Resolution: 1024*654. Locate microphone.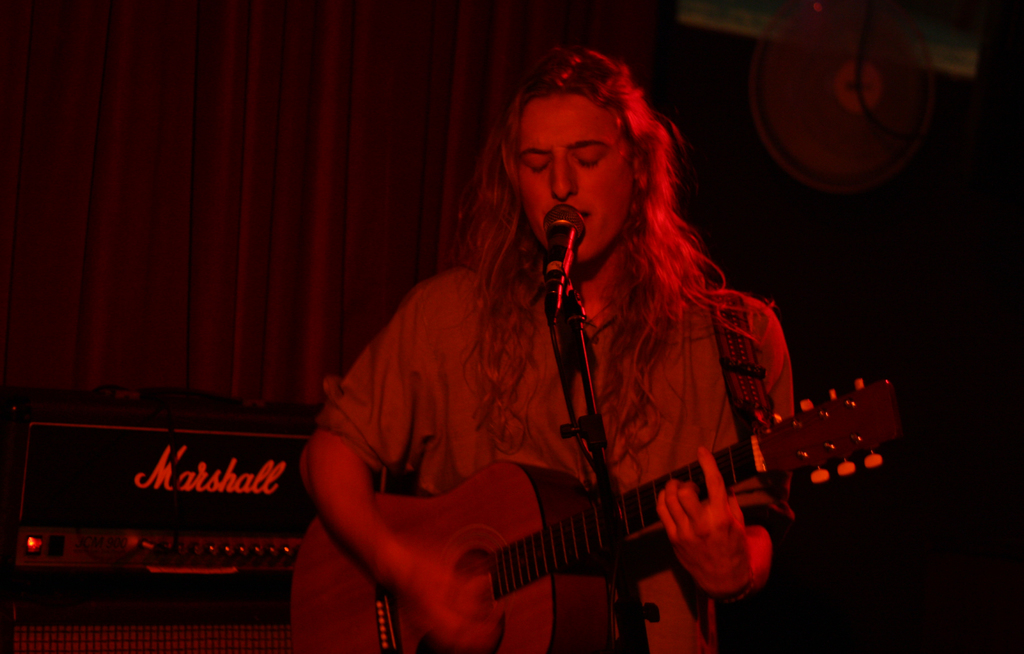
536,205,589,325.
